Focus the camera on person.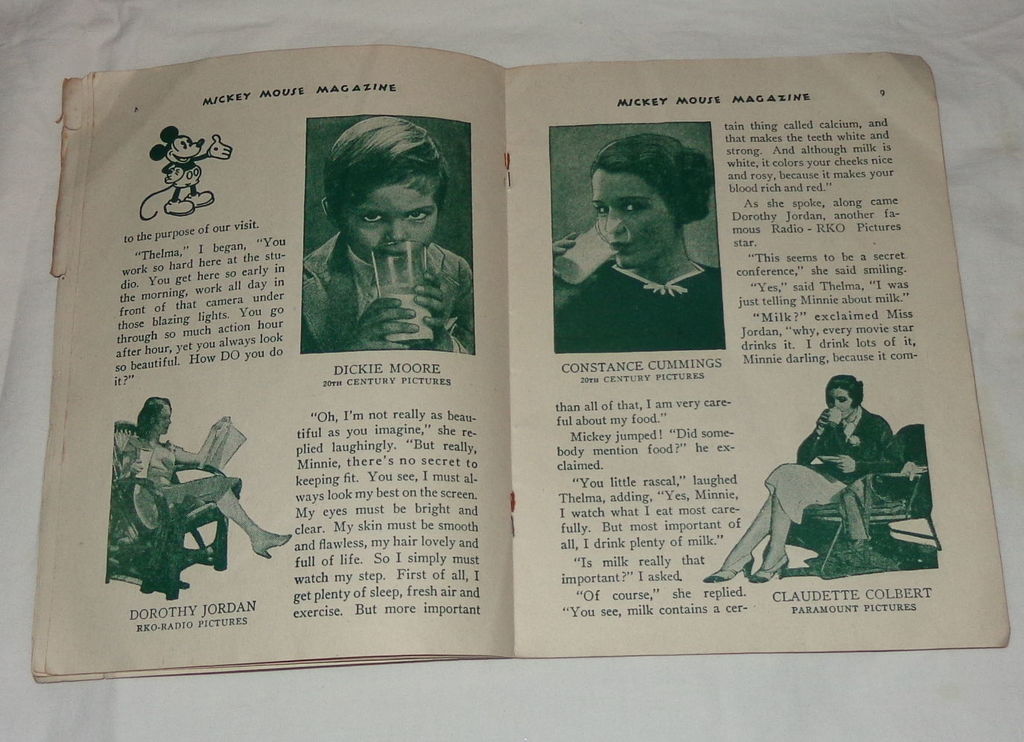
Focus region: detection(113, 393, 293, 556).
